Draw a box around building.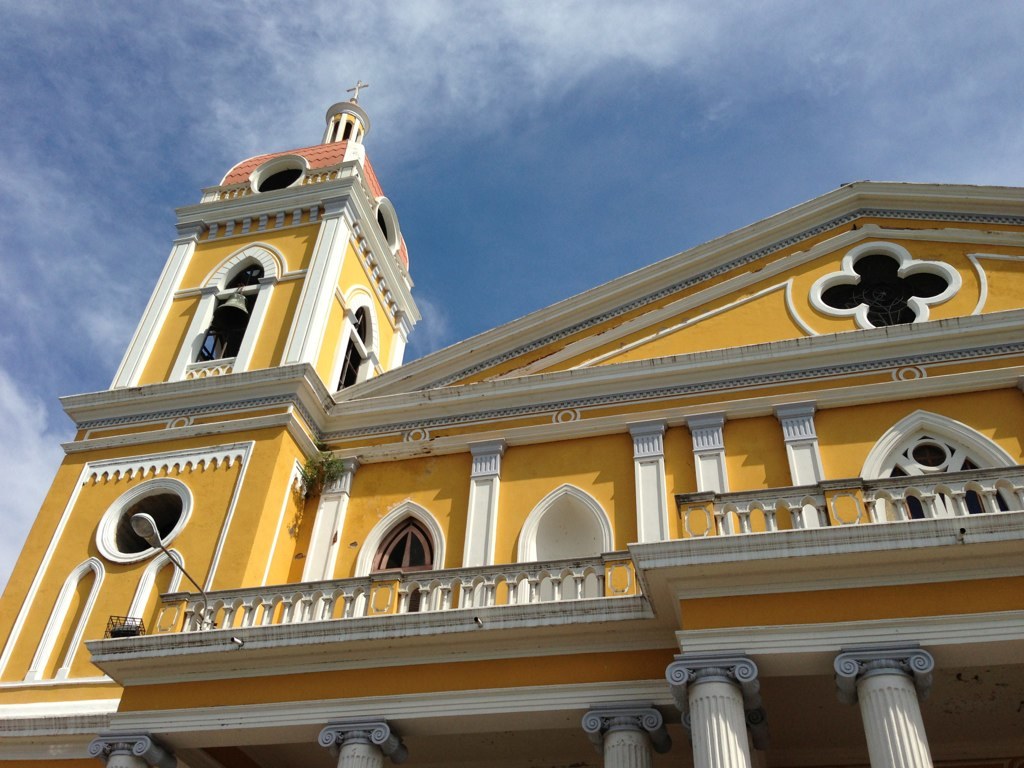
<bbox>0, 72, 1023, 767</bbox>.
